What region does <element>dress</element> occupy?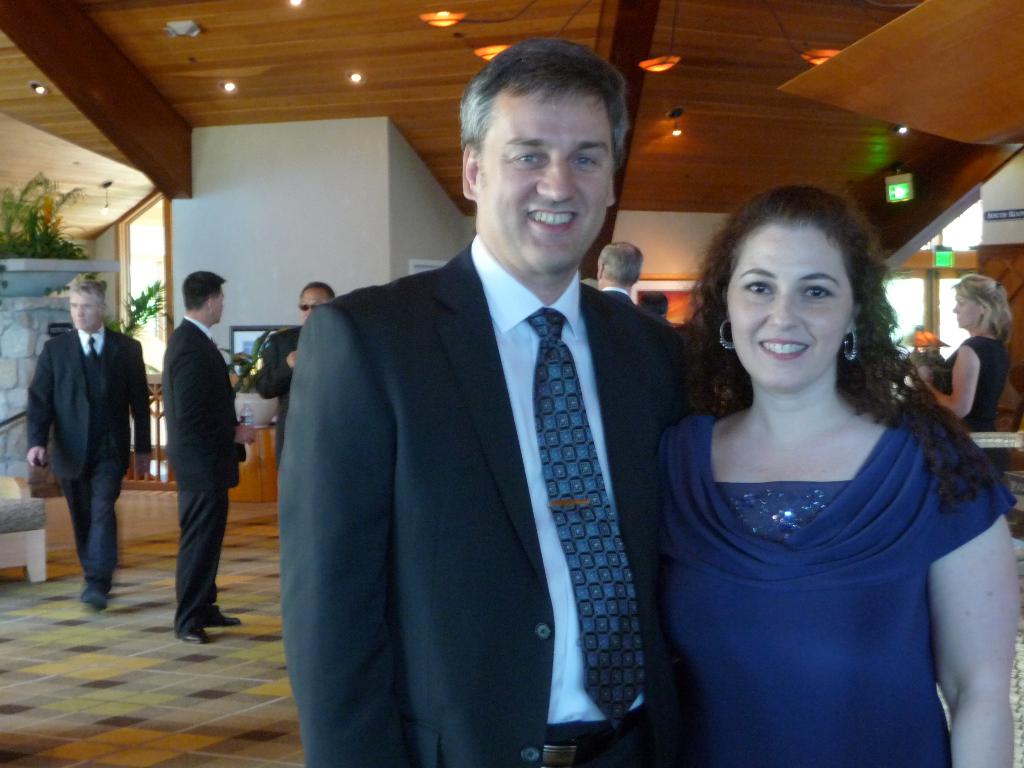
detection(938, 337, 1006, 430).
